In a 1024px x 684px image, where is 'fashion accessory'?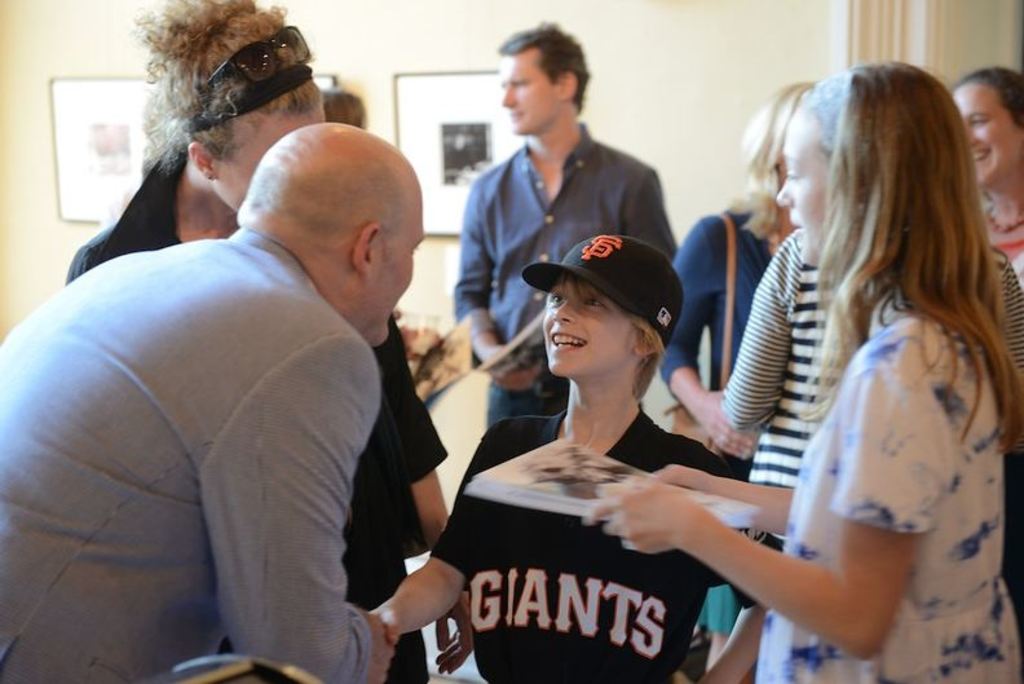
<region>663, 211, 740, 468</region>.
